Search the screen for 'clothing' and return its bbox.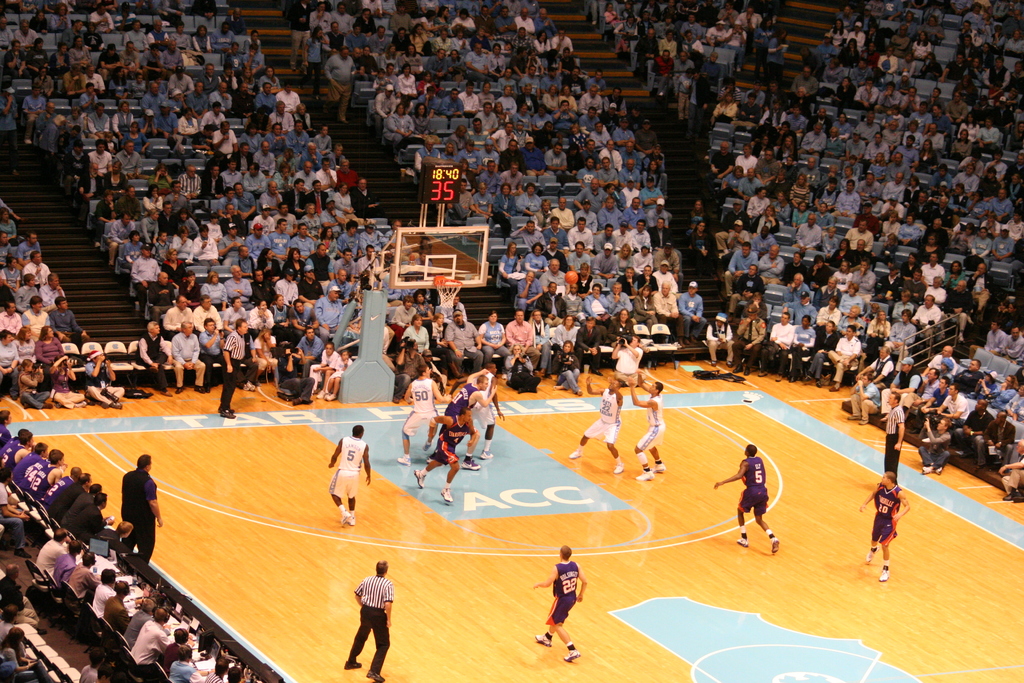
Found: (x1=639, y1=391, x2=663, y2=449).
